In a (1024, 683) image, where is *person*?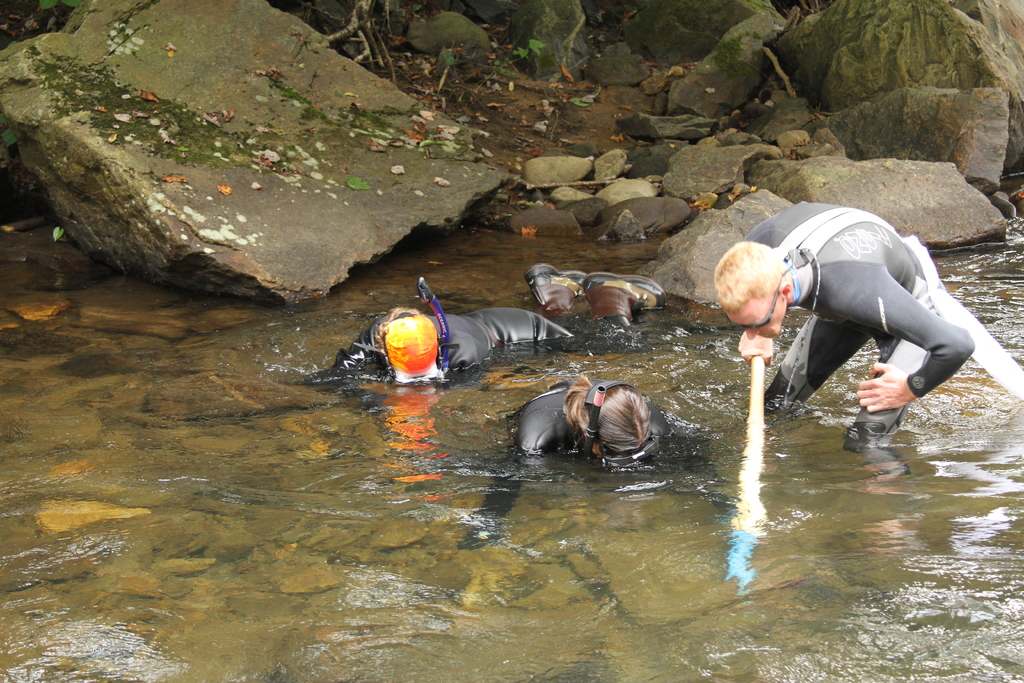
289/259/667/437.
